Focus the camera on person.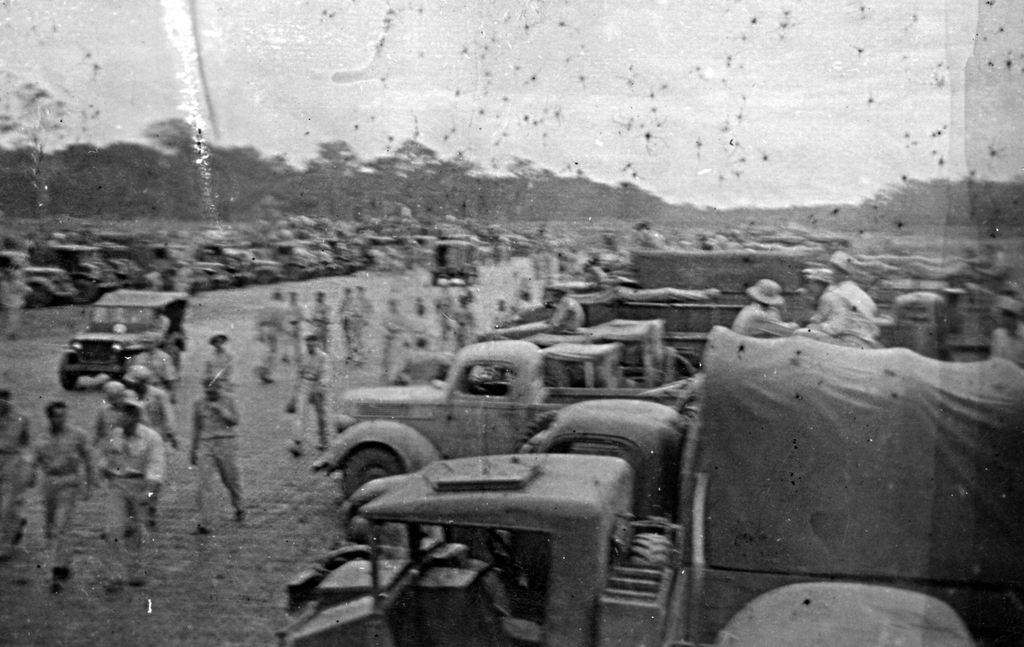
Focus region: [left=109, top=405, right=162, bottom=591].
